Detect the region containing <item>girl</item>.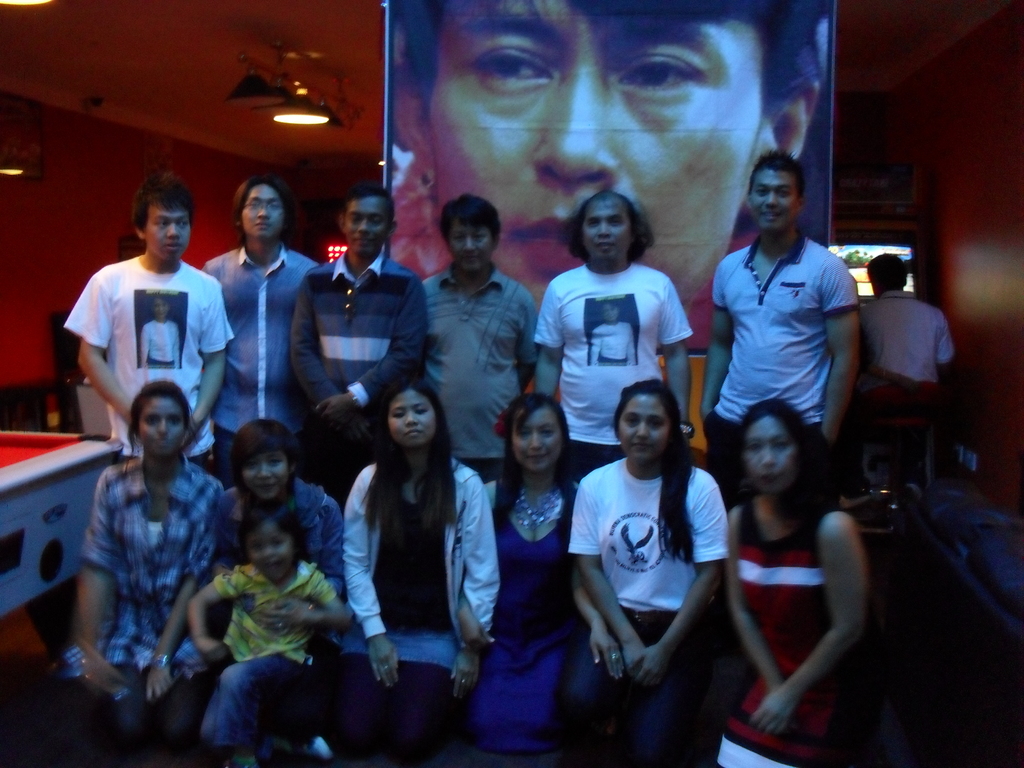
l=340, t=373, r=508, b=767.
